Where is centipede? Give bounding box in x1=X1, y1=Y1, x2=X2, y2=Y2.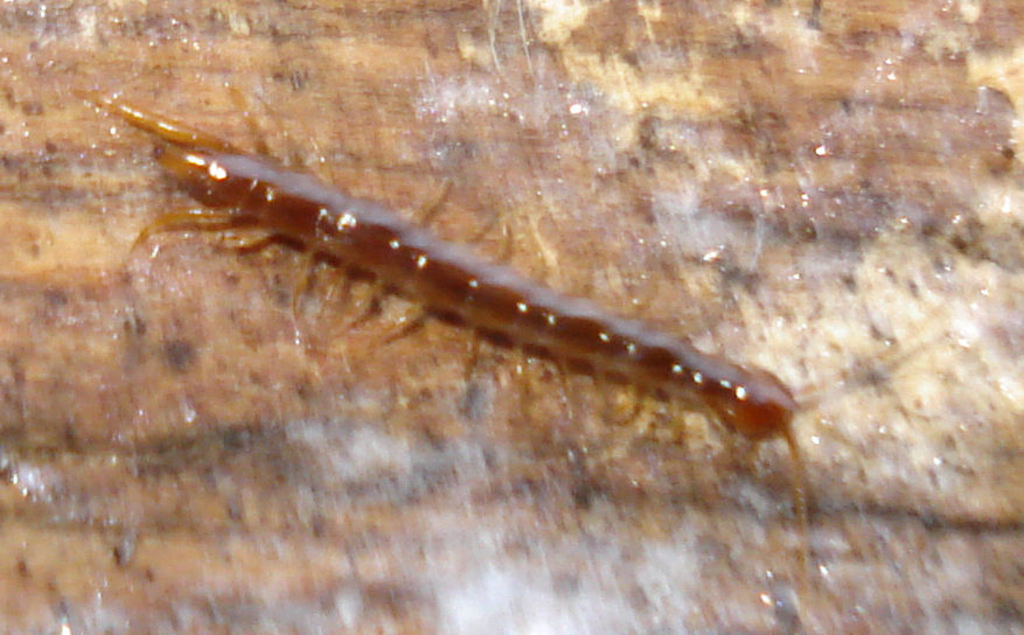
x1=71, y1=91, x2=946, y2=581.
